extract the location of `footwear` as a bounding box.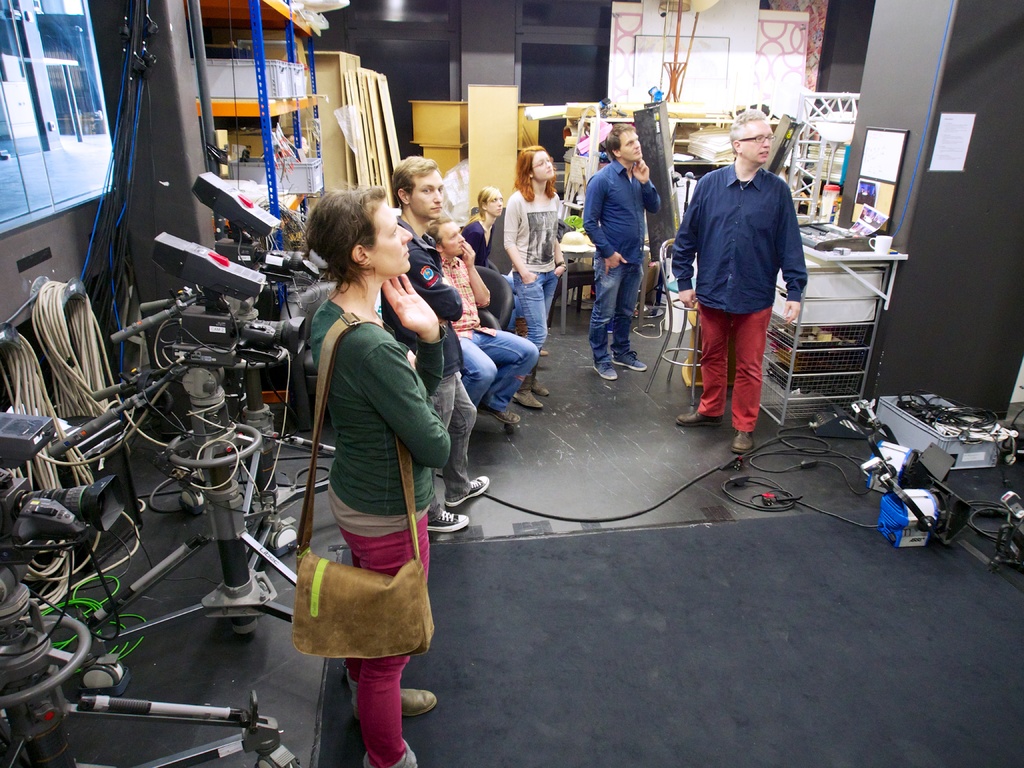
box=[344, 675, 433, 715].
